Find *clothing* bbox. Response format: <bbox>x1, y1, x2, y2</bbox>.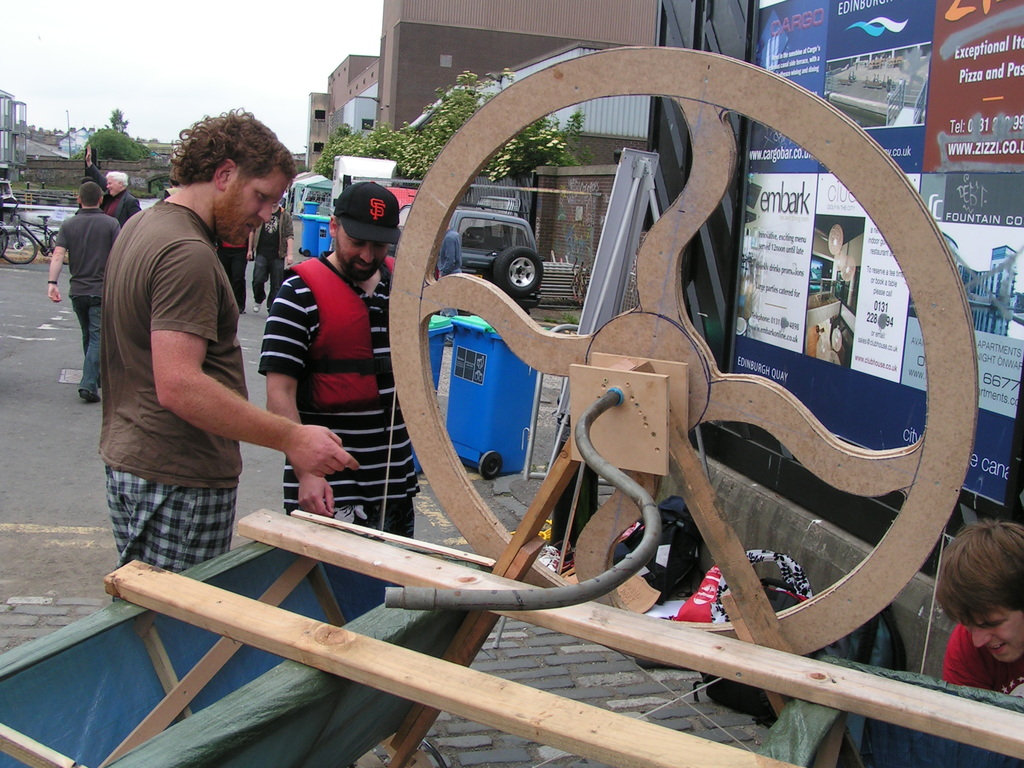
<bbox>941, 621, 1023, 700</bbox>.
